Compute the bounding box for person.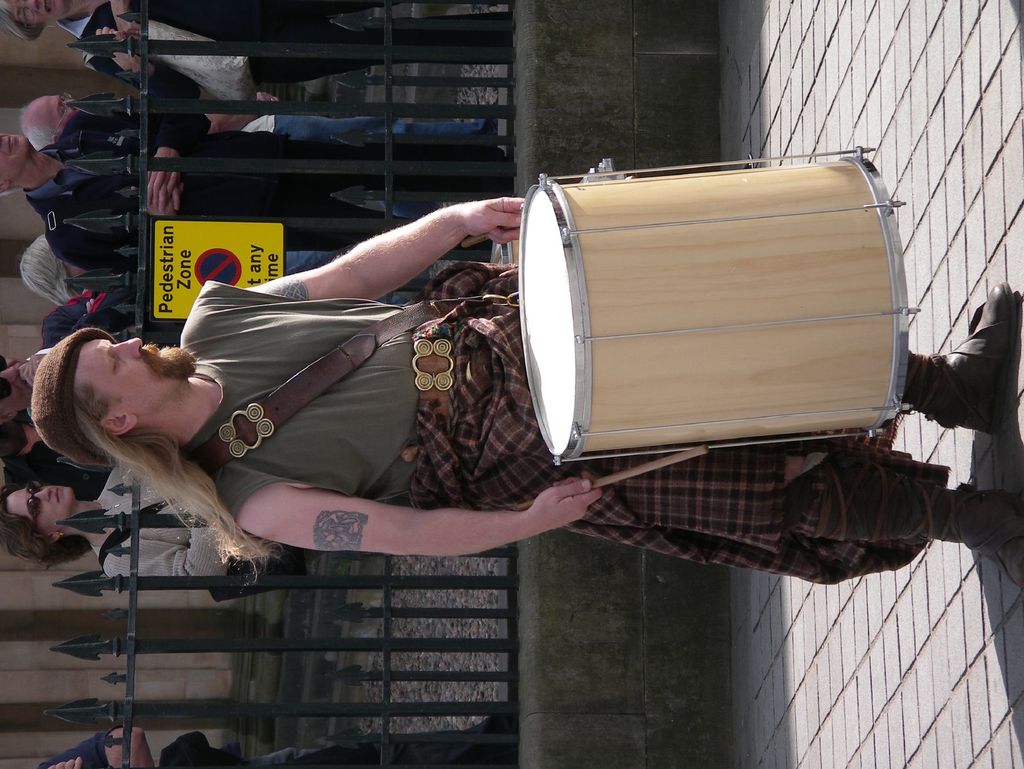
(x1=24, y1=191, x2=1023, y2=578).
